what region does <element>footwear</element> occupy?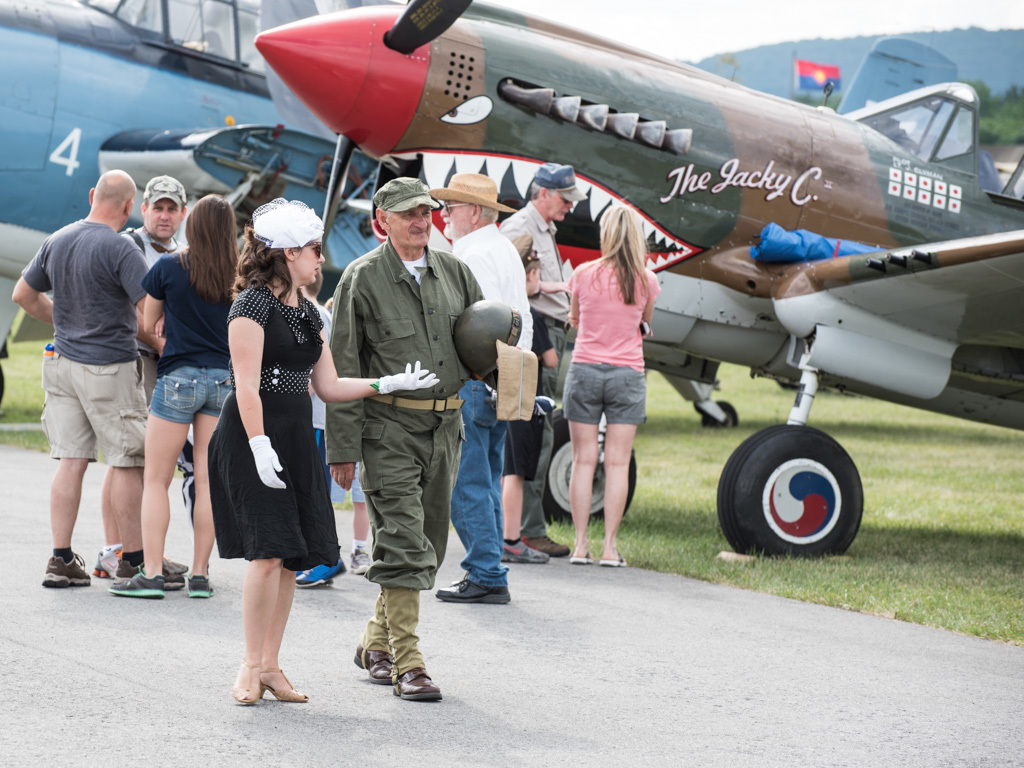
[left=348, top=547, right=371, bottom=581].
